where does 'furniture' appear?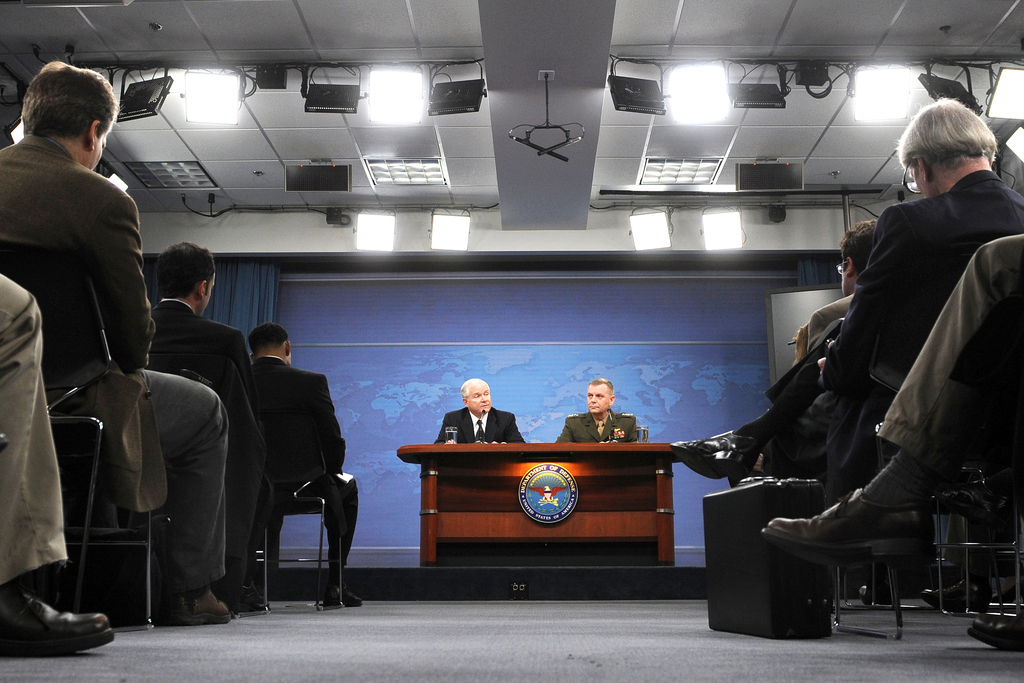
Appears at locate(0, 233, 348, 641).
